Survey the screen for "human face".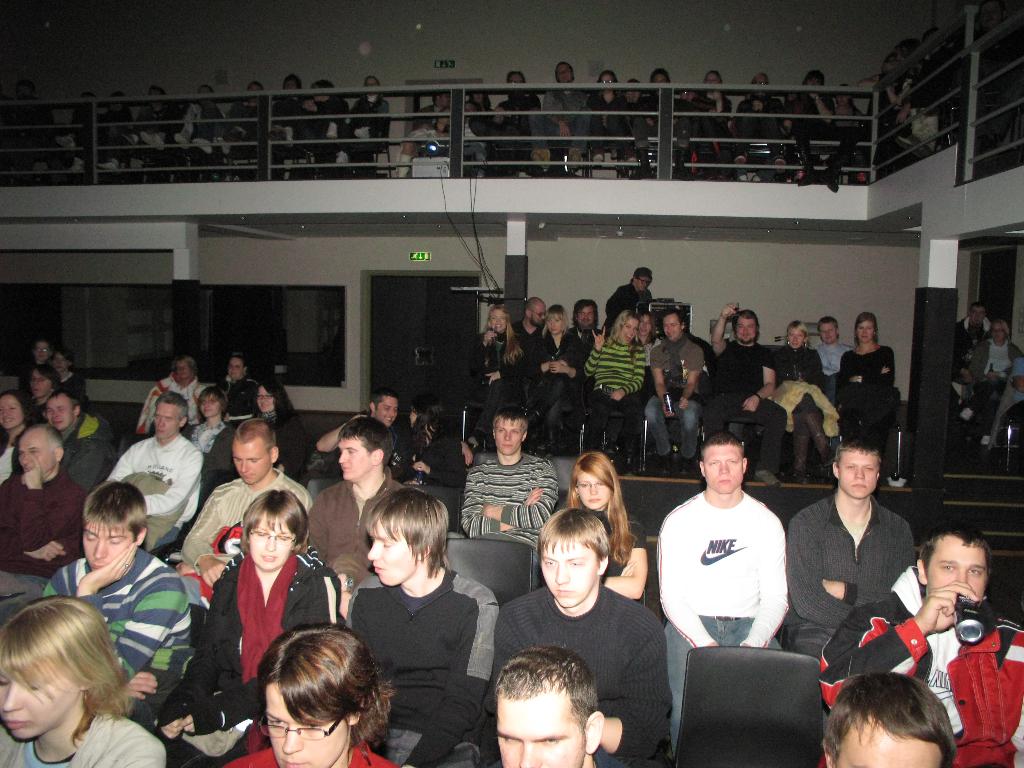
Survey found: box(0, 666, 77, 741).
